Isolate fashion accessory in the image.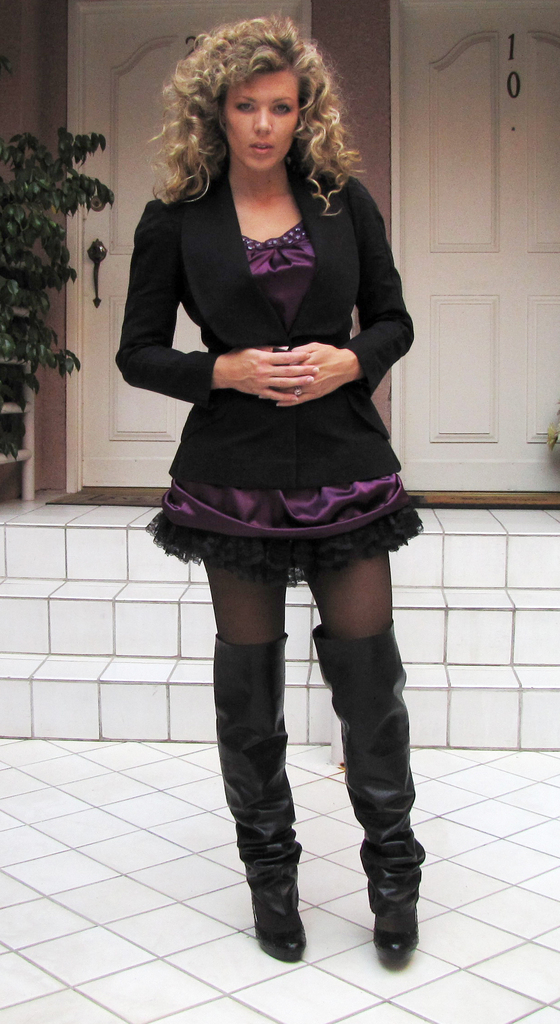
Isolated region: rect(296, 385, 301, 392).
